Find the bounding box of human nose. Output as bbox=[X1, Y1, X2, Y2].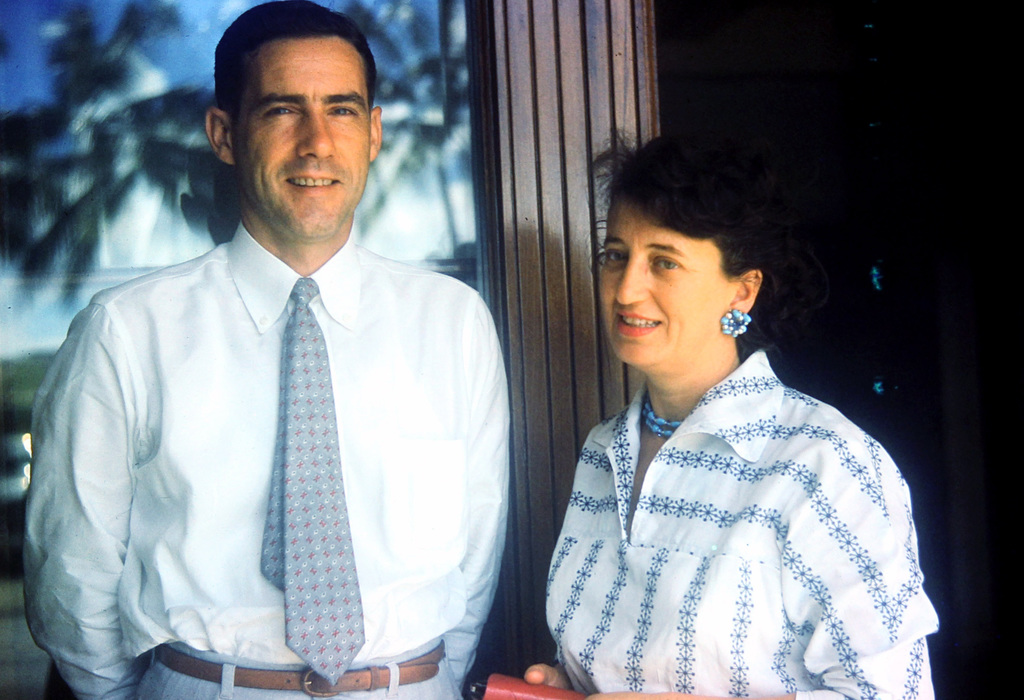
bbox=[611, 255, 650, 306].
